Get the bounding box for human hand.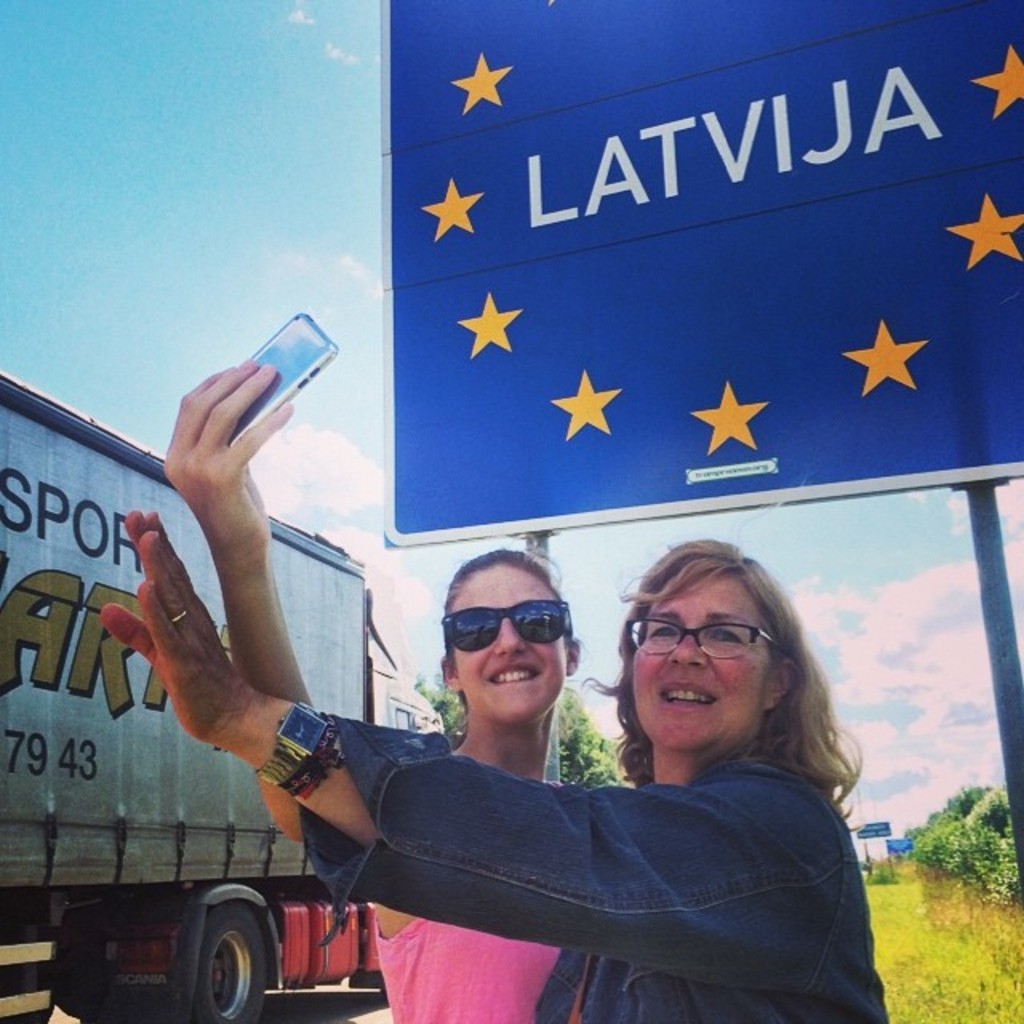
99, 509, 251, 744.
